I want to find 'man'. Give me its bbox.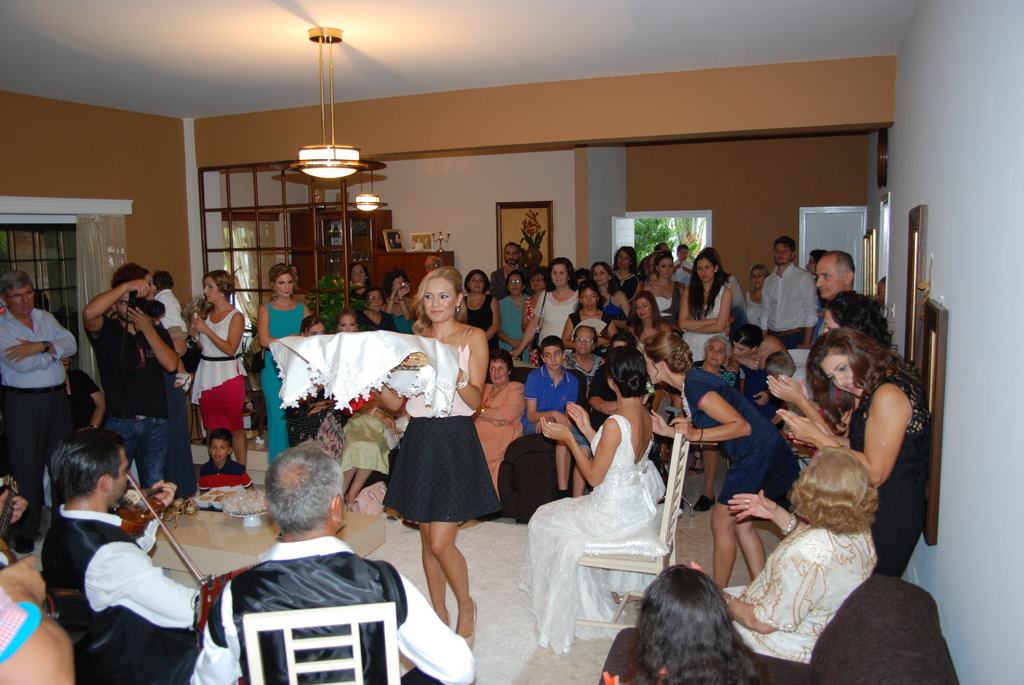
<region>761, 233, 819, 354</region>.
